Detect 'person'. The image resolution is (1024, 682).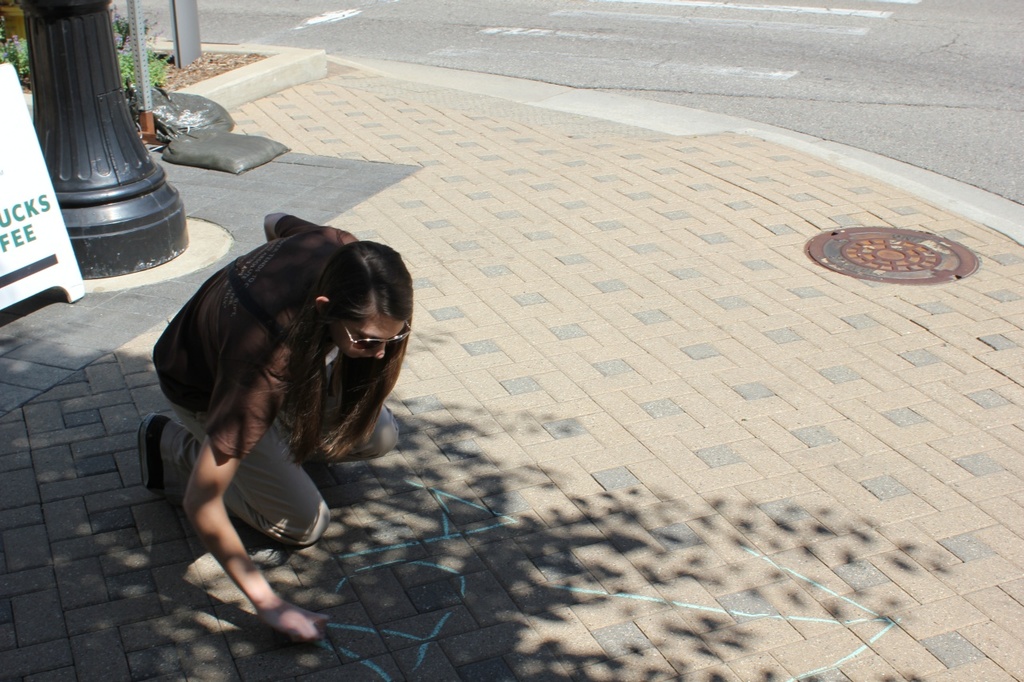
138/196/395/660.
